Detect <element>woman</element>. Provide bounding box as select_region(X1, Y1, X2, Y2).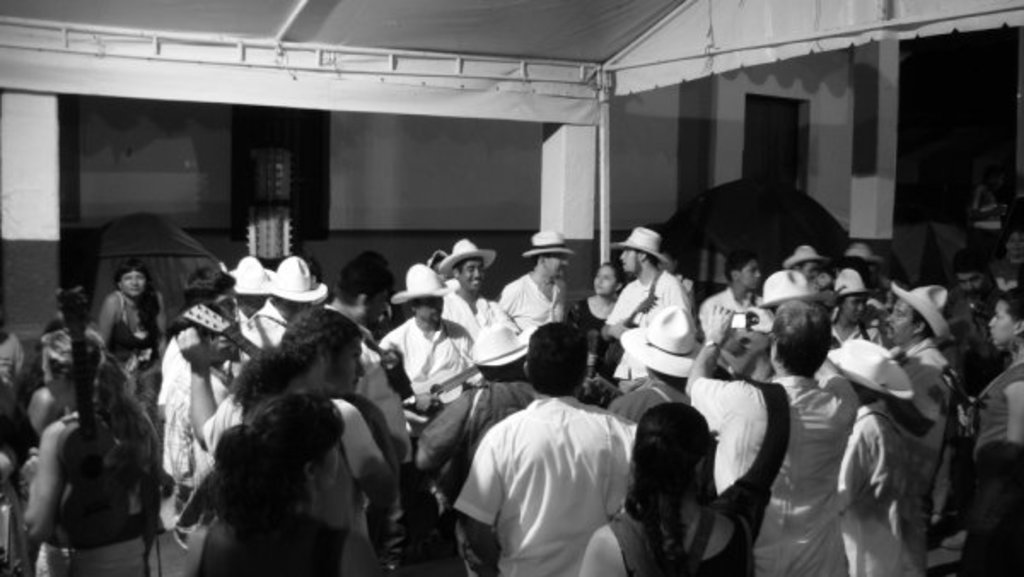
select_region(9, 295, 164, 570).
